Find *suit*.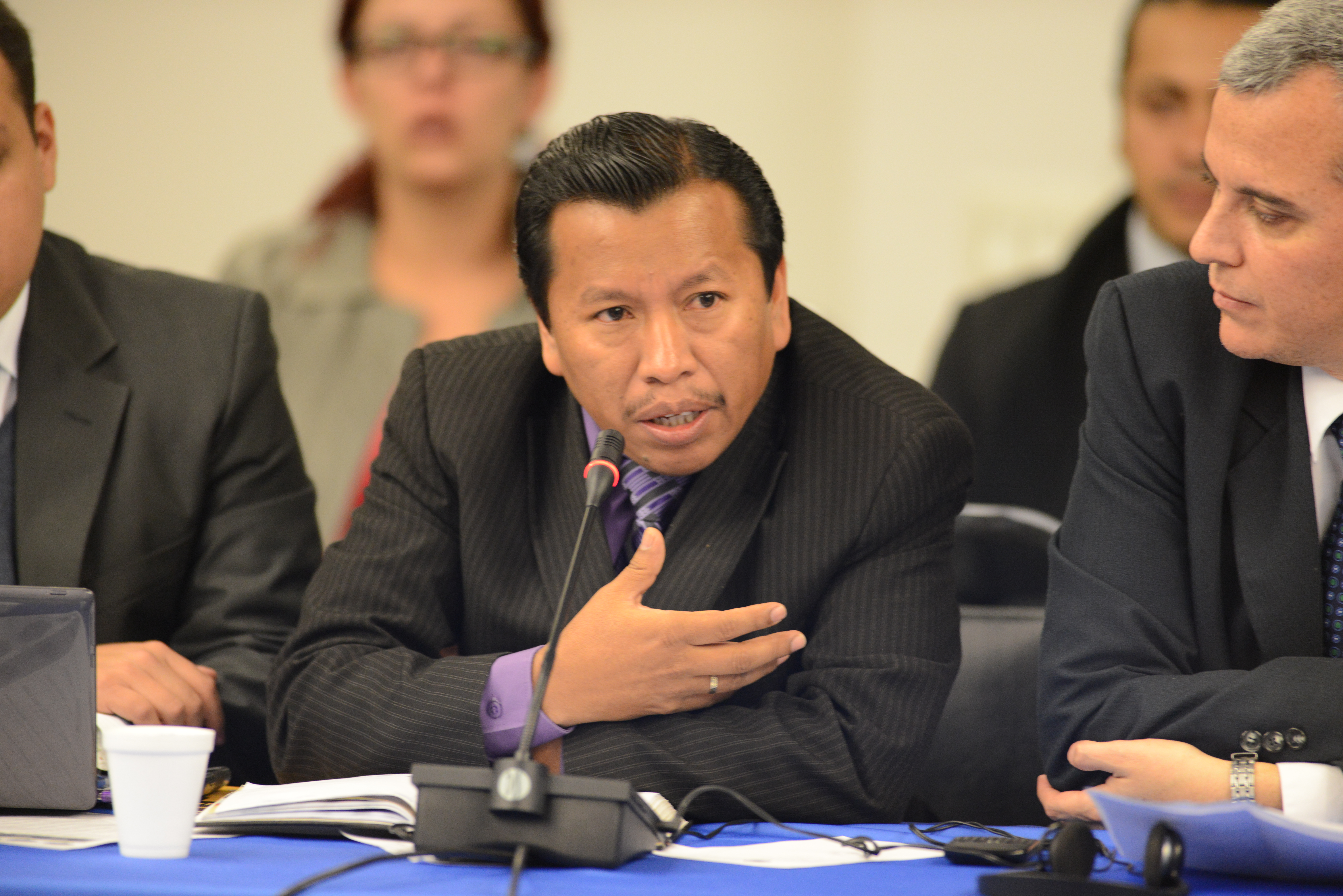
crop(188, 47, 245, 151).
